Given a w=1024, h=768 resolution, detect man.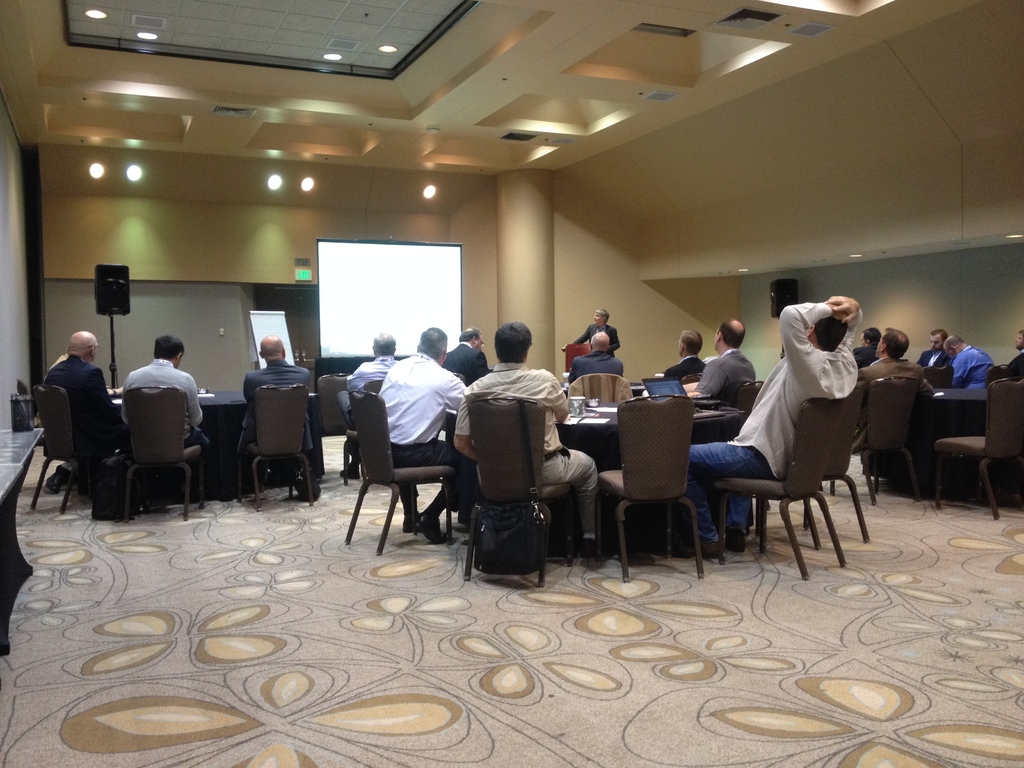
box(443, 325, 489, 381).
